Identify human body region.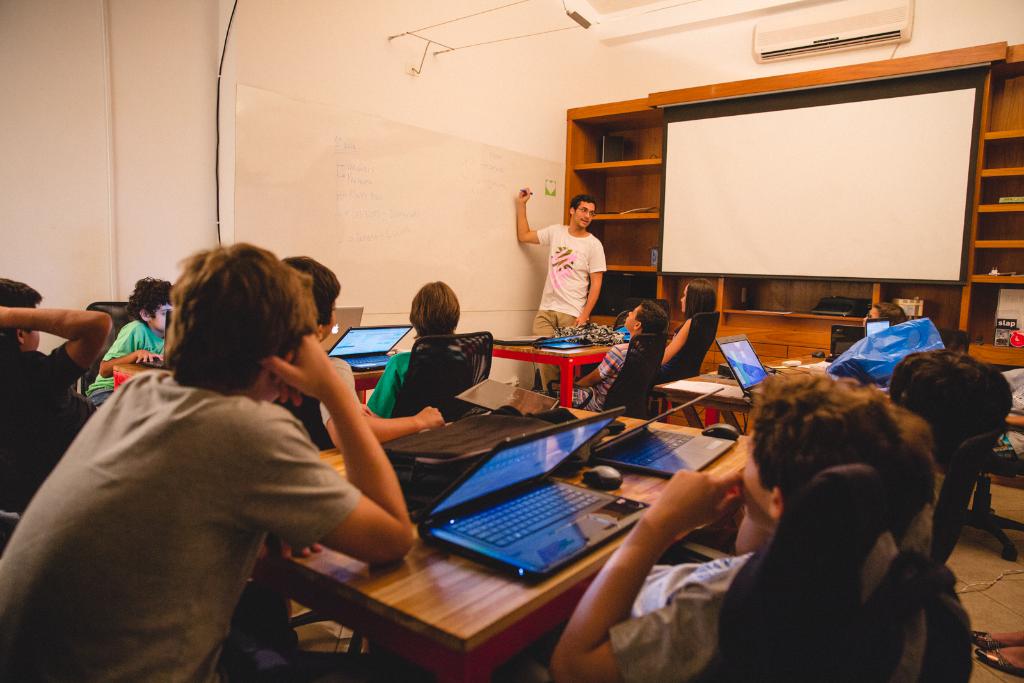
Region: x1=83, y1=277, x2=178, y2=407.
